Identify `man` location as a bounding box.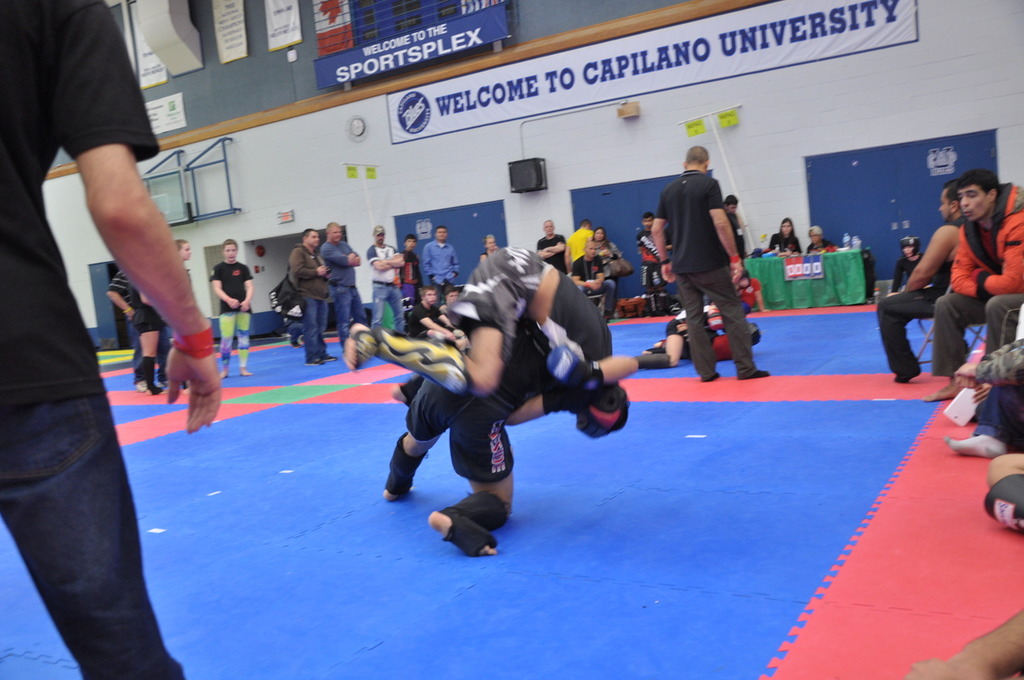
BBox(423, 224, 464, 287).
